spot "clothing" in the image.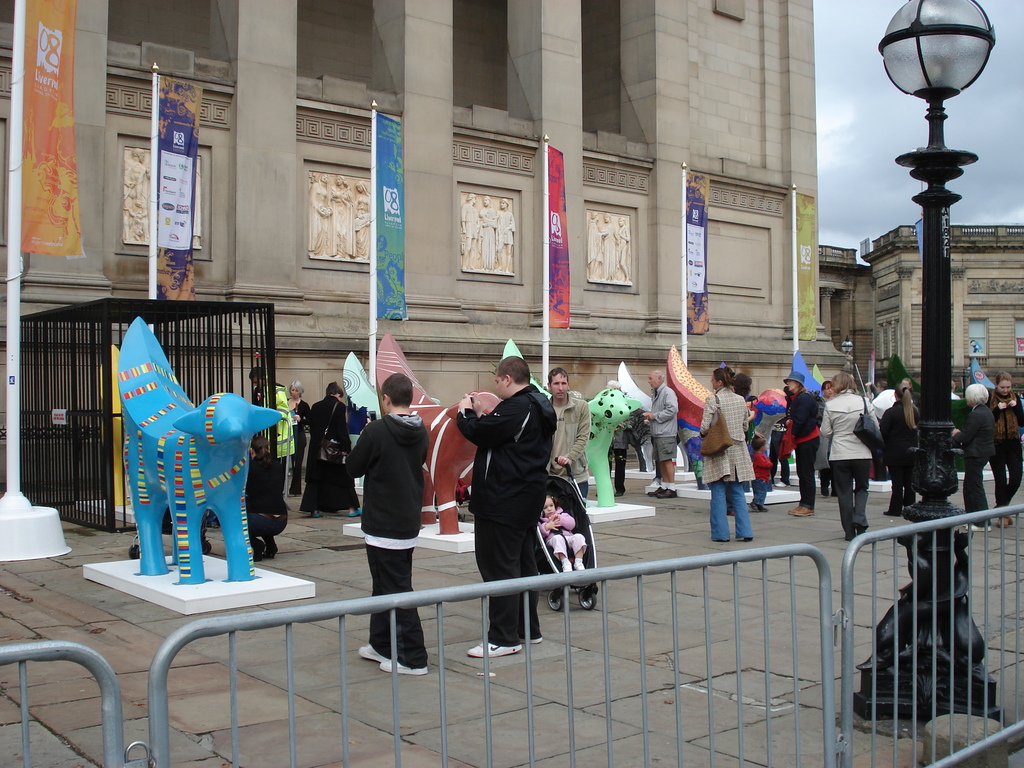
"clothing" found at (x1=778, y1=385, x2=820, y2=511).
